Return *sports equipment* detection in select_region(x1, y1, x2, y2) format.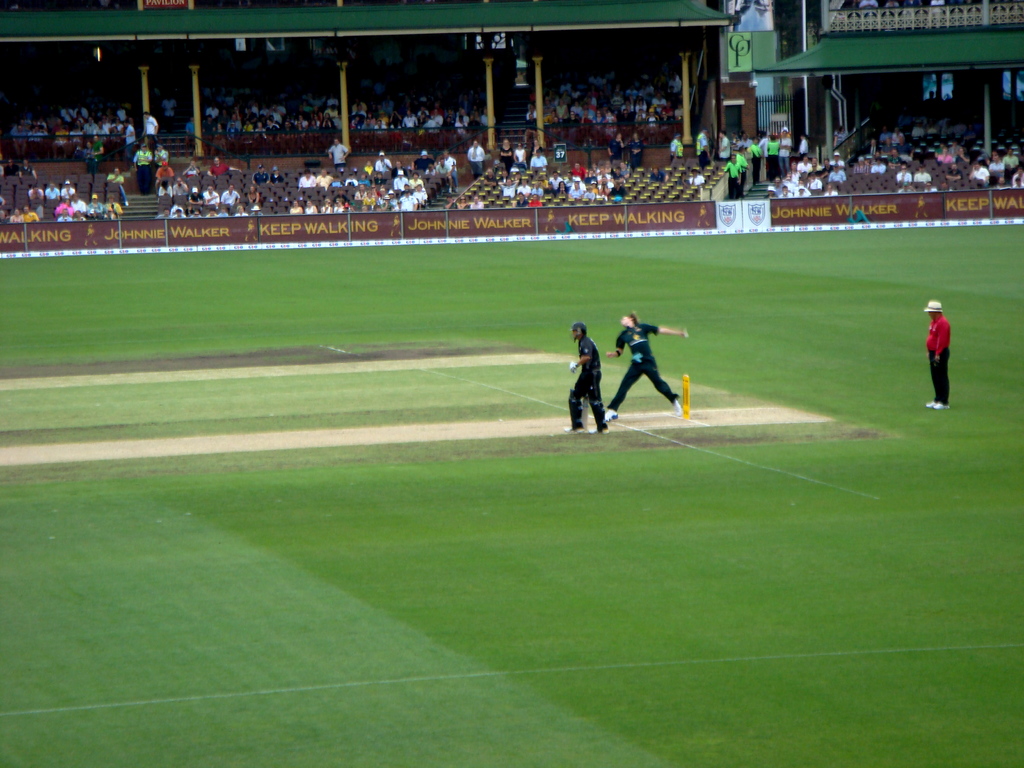
select_region(572, 322, 586, 339).
